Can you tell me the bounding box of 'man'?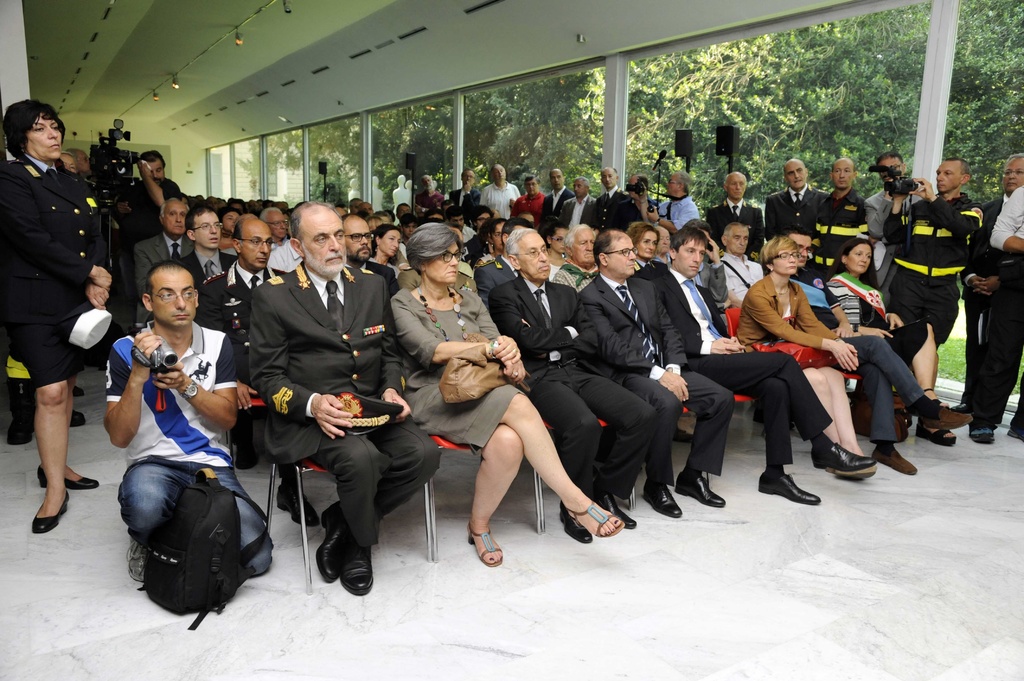
<bbox>764, 156, 830, 239</bbox>.
